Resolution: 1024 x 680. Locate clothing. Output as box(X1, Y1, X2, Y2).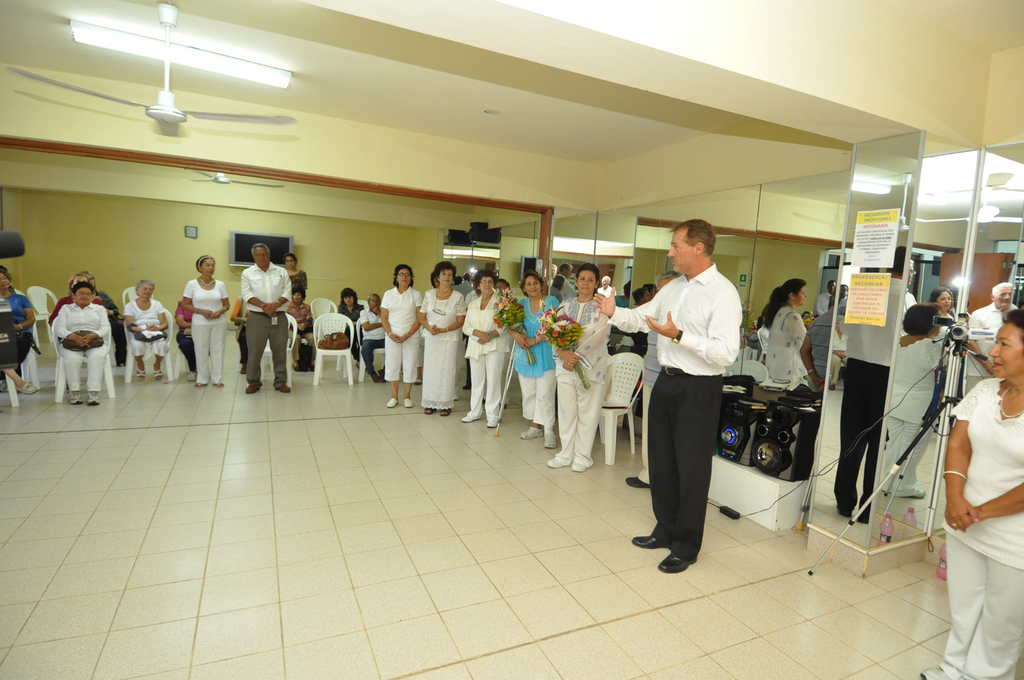
box(184, 277, 231, 384).
